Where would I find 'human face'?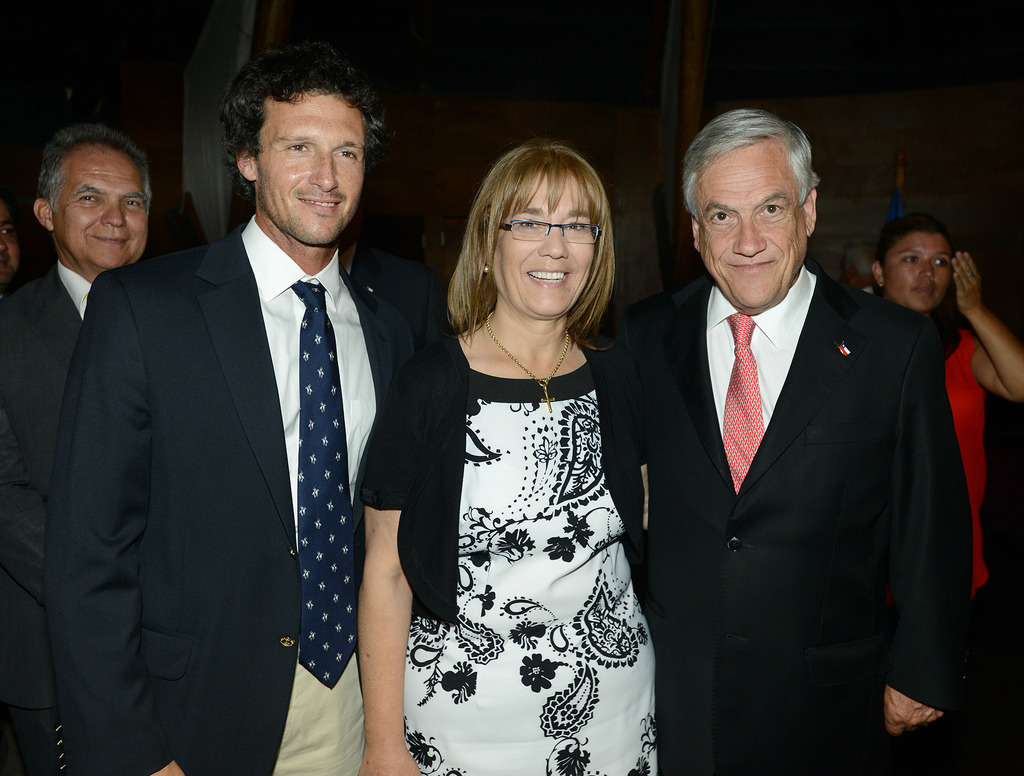
At {"x1": 701, "y1": 142, "x2": 808, "y2": 313}.
